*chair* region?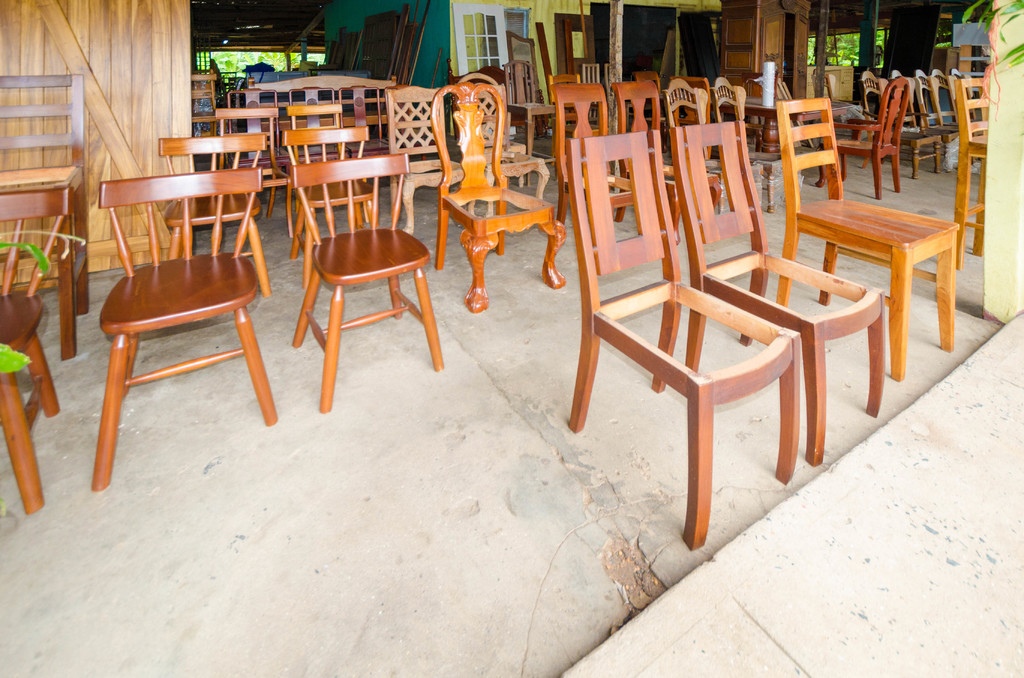
rect(780, 93, 963, 382)
